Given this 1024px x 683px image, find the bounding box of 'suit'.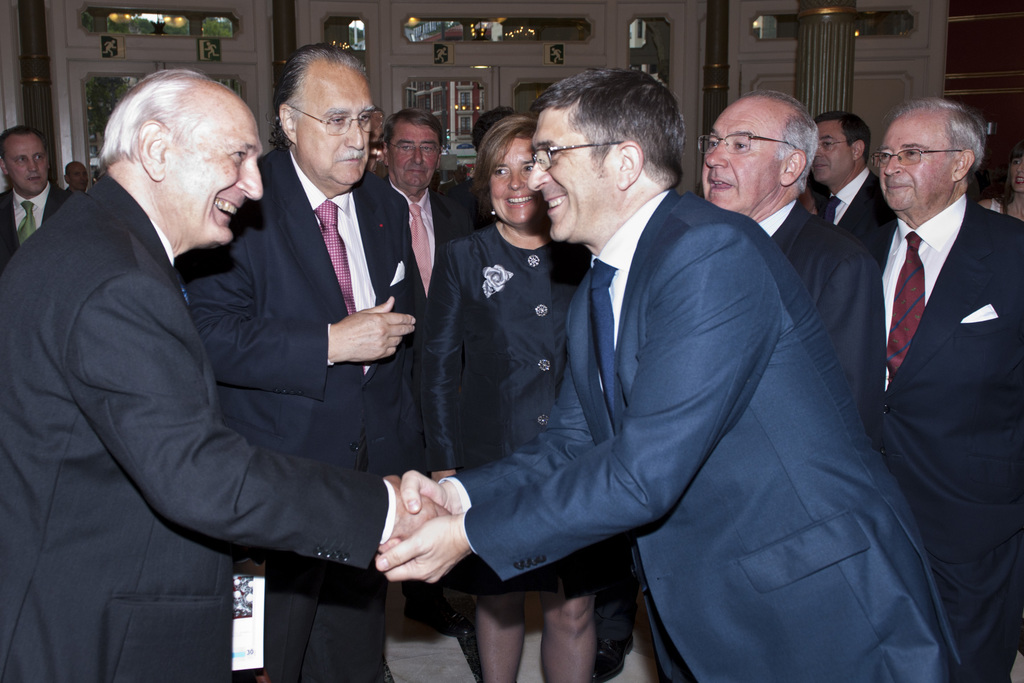
[left=819, top=165, right=898, bottom=252].
